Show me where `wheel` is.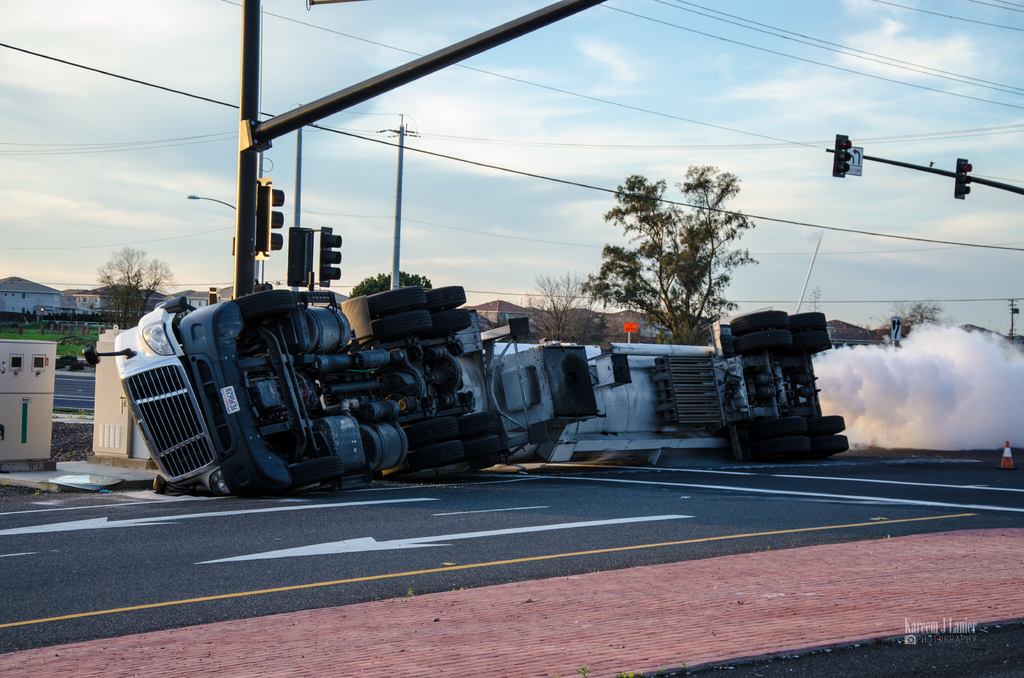
`wheel` is at {"x1": 371, "y1": 285, "x2": 430, "y2": 318}.
